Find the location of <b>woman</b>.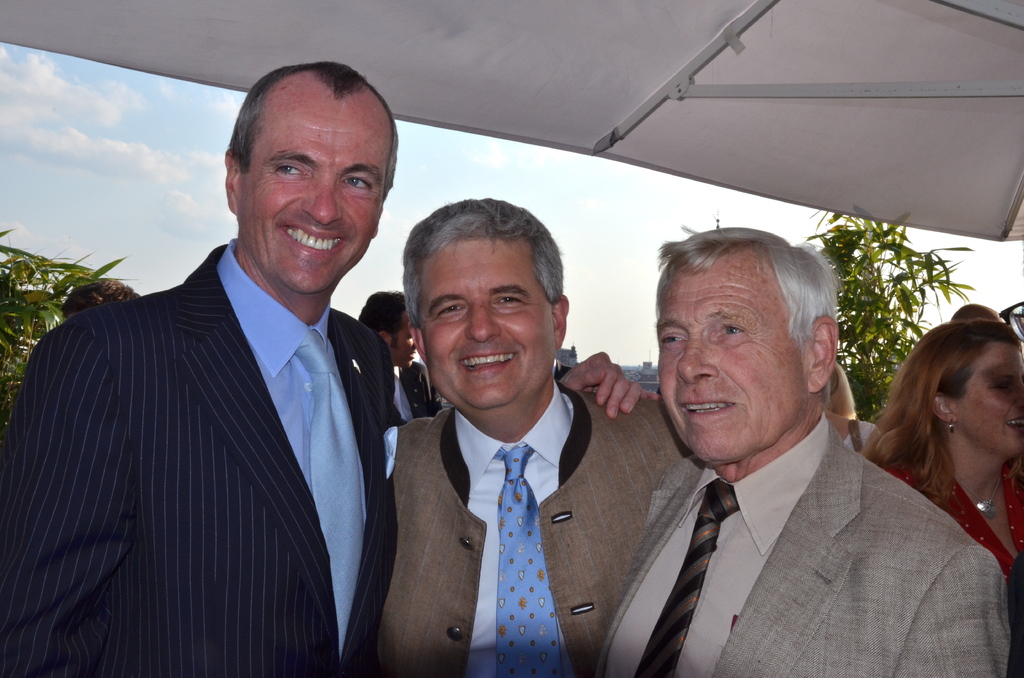
Location: region(849, 298, 1023, 622).
